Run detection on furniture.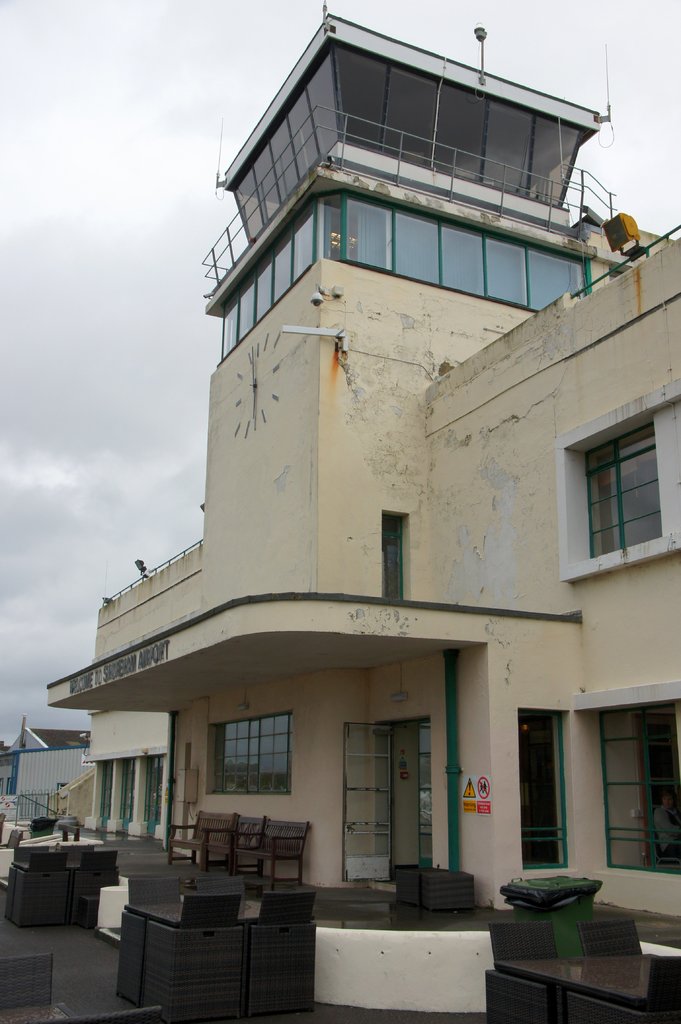
Result: pyautogui.locateOnScreen(69, 851, 122, 919).
